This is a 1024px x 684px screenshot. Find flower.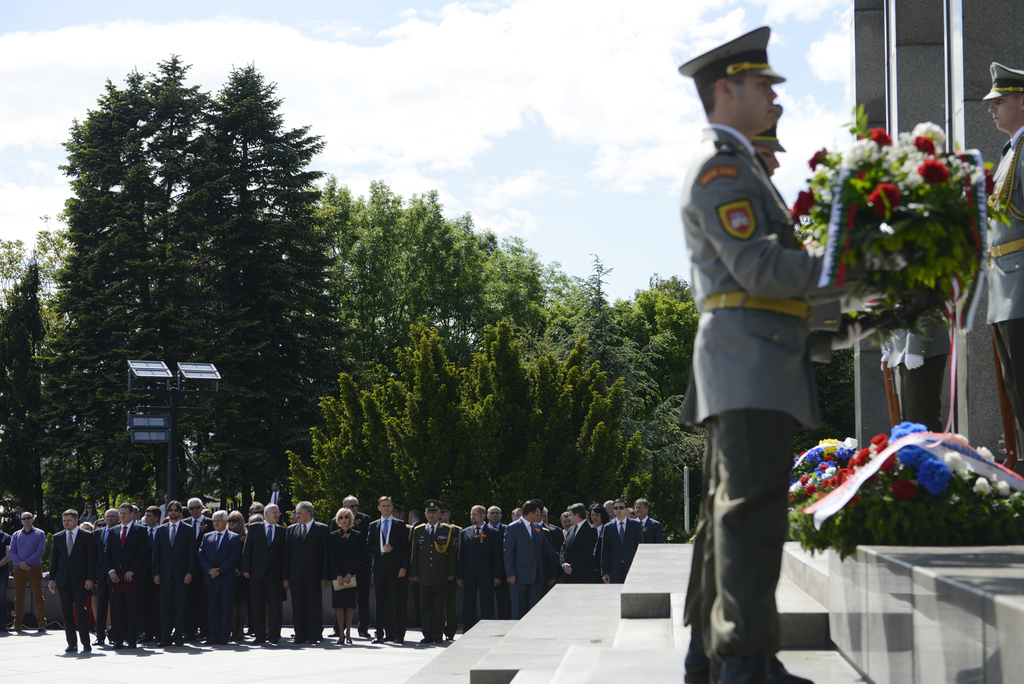
Bounding box: 911,122,948,143.
